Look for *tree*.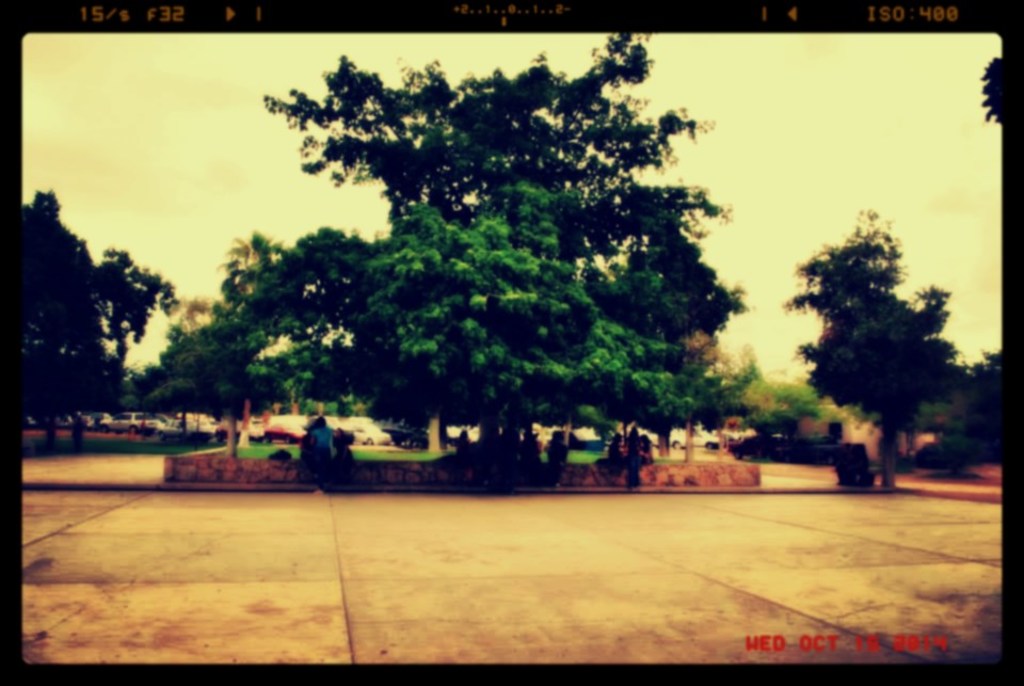
Found: <bbox>226, 208, 695, 472</bbox>.
